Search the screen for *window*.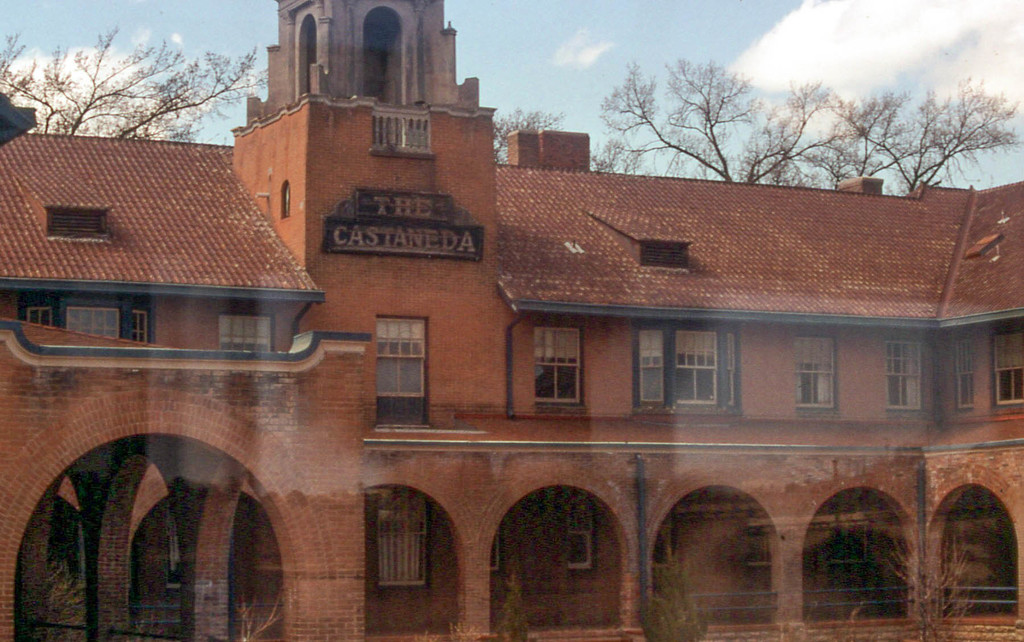
Found at x1=534, y1=329, x2=586, y2=404.
